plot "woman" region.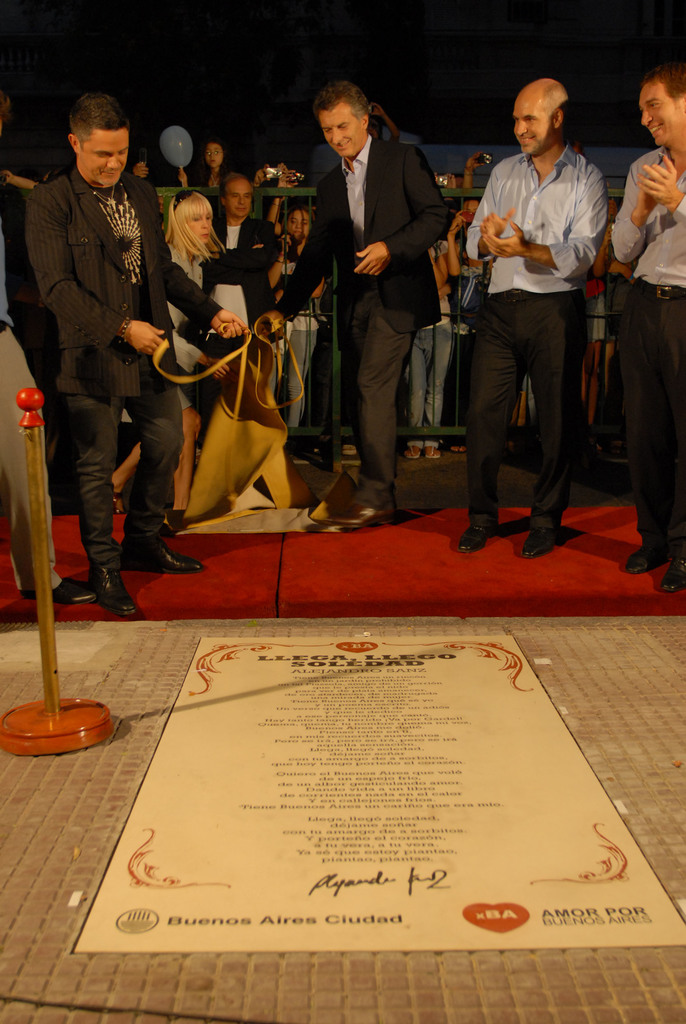
Plotted at 109, 185, 234, 526.
